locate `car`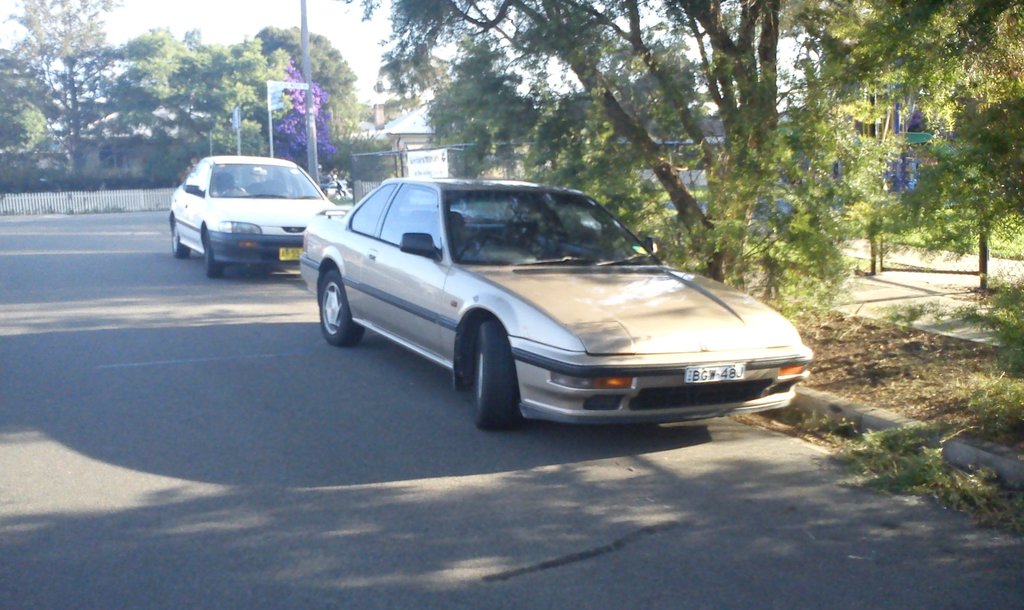
[x1=299, y1=175, x2=816, y2=430]
